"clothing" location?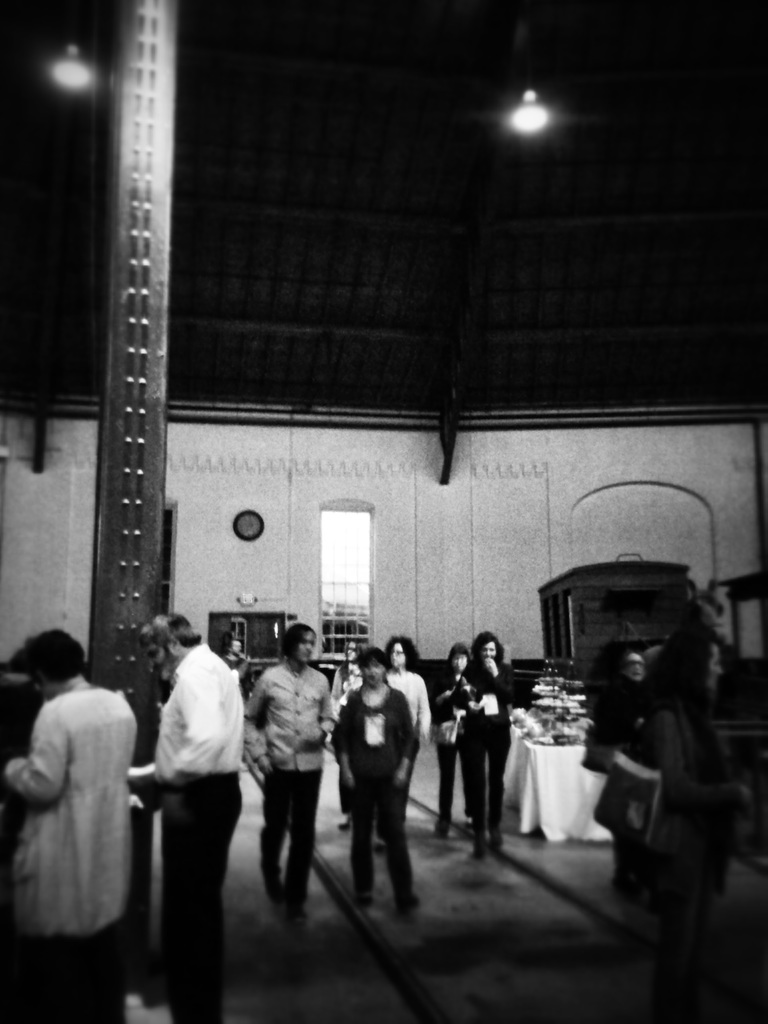
334/685/428/896
